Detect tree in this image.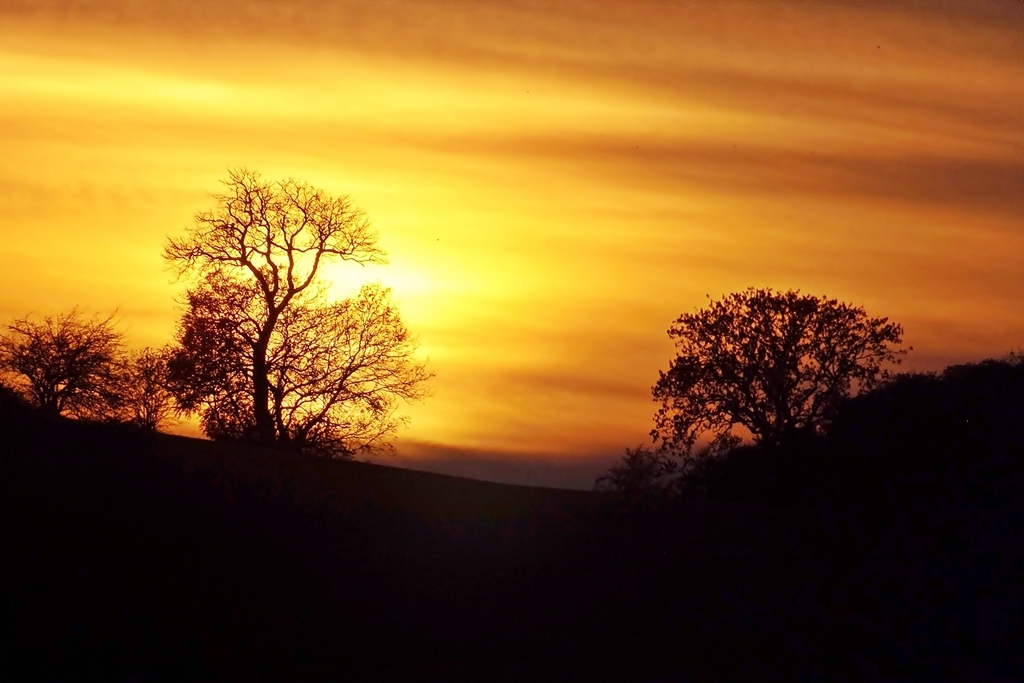
Detection: region(152, 161, 434, 453).
